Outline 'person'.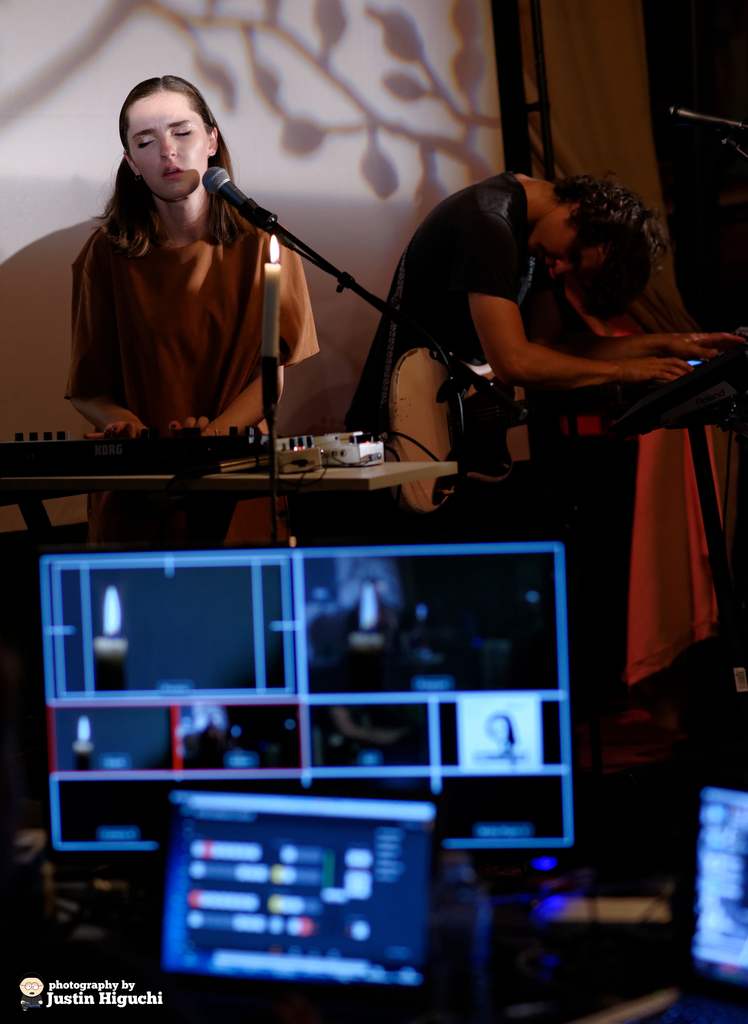
Outline: 388, 132, 701, 549.
